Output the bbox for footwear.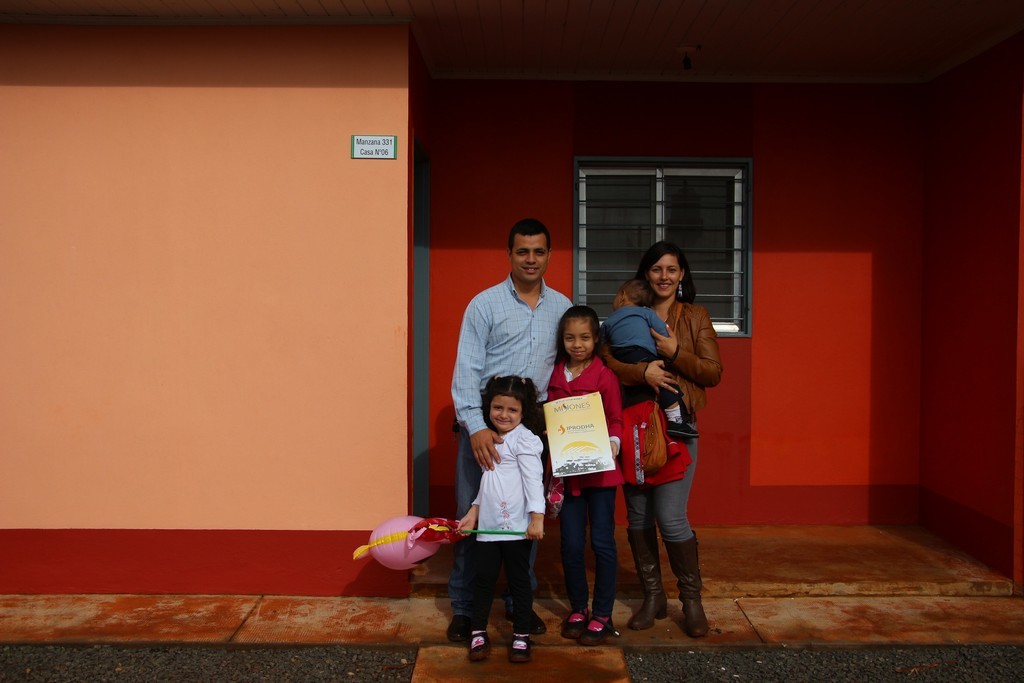
[x1=623, y1=521, x2=673, y2=631].
